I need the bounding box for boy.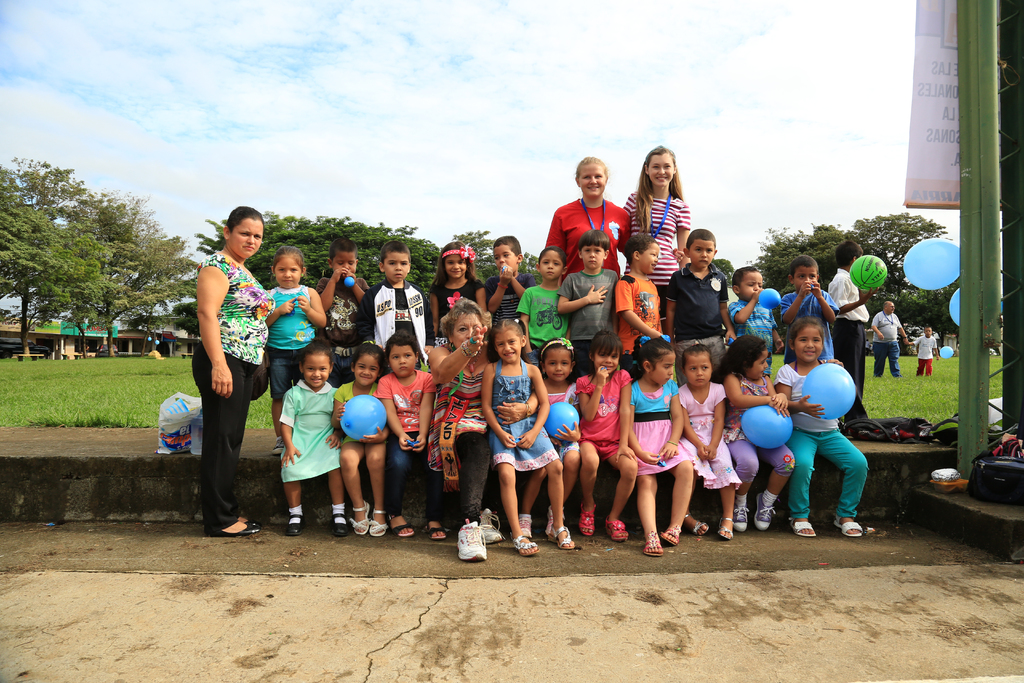
Here it is: {"x1": 315, "y1": 237, "x2": 371, "y2": 386}.
